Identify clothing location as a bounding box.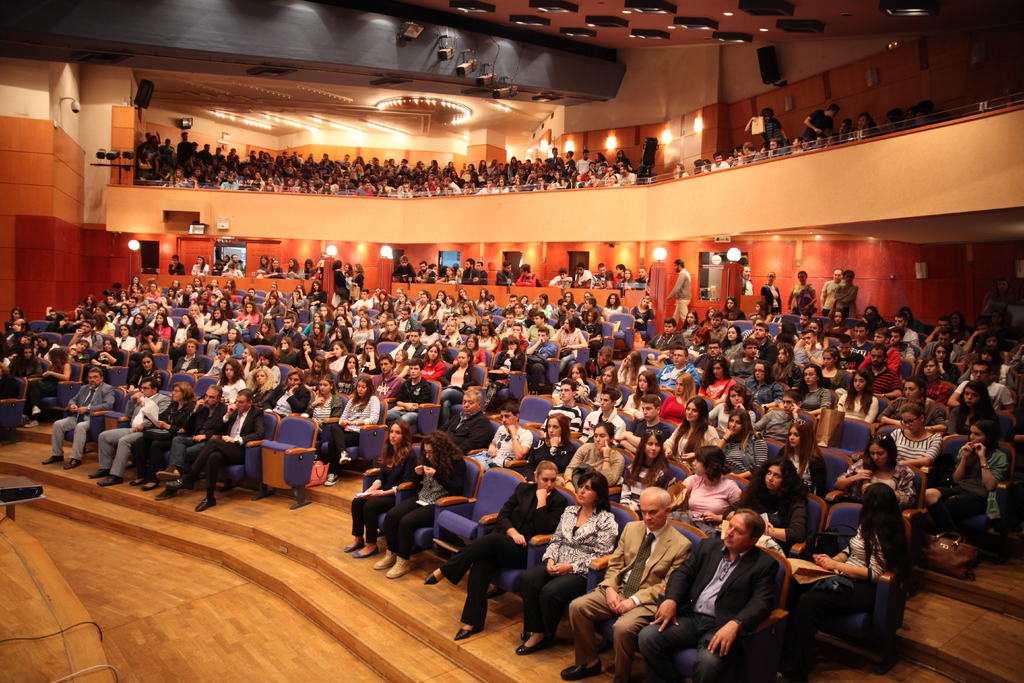
locate(940, 452, 1004, 514).
